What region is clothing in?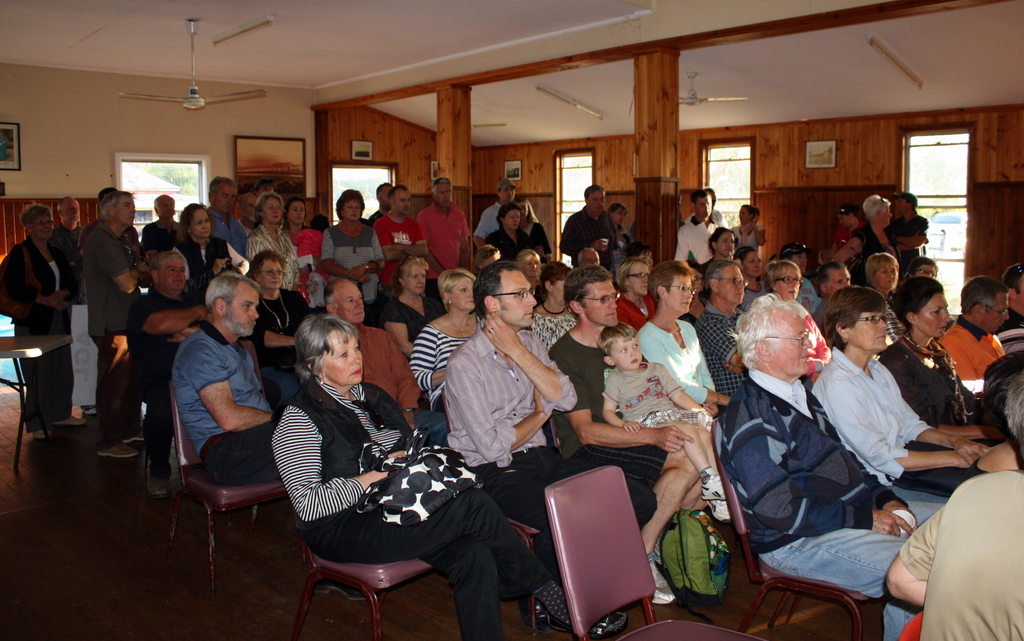
938/321/1005/388.
